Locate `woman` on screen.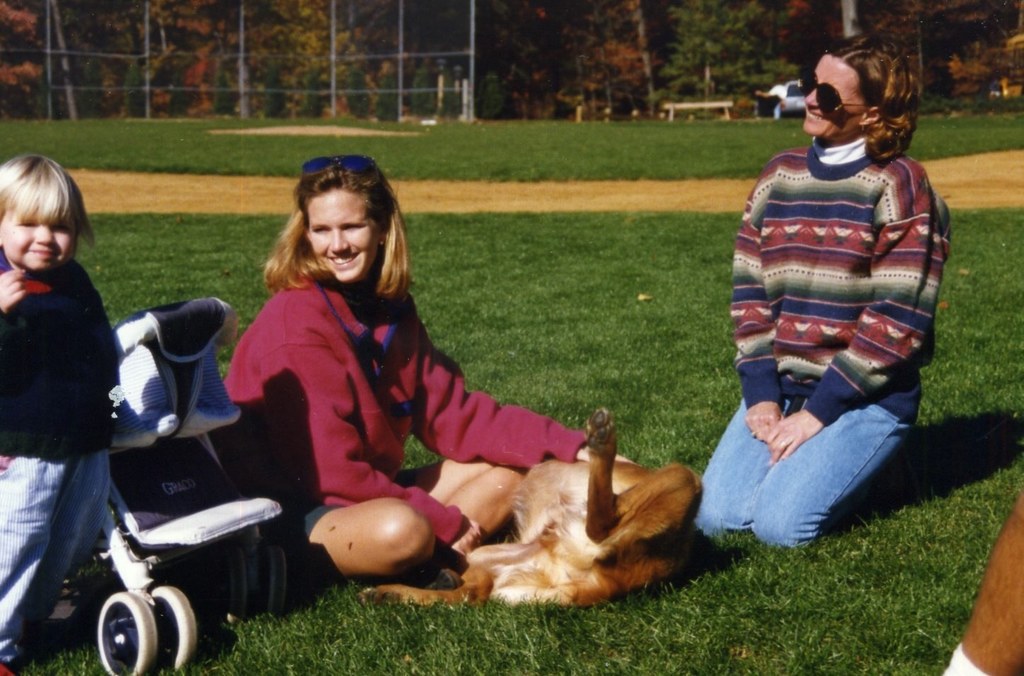
On screen at bbox(186, 171, 590, 619).
